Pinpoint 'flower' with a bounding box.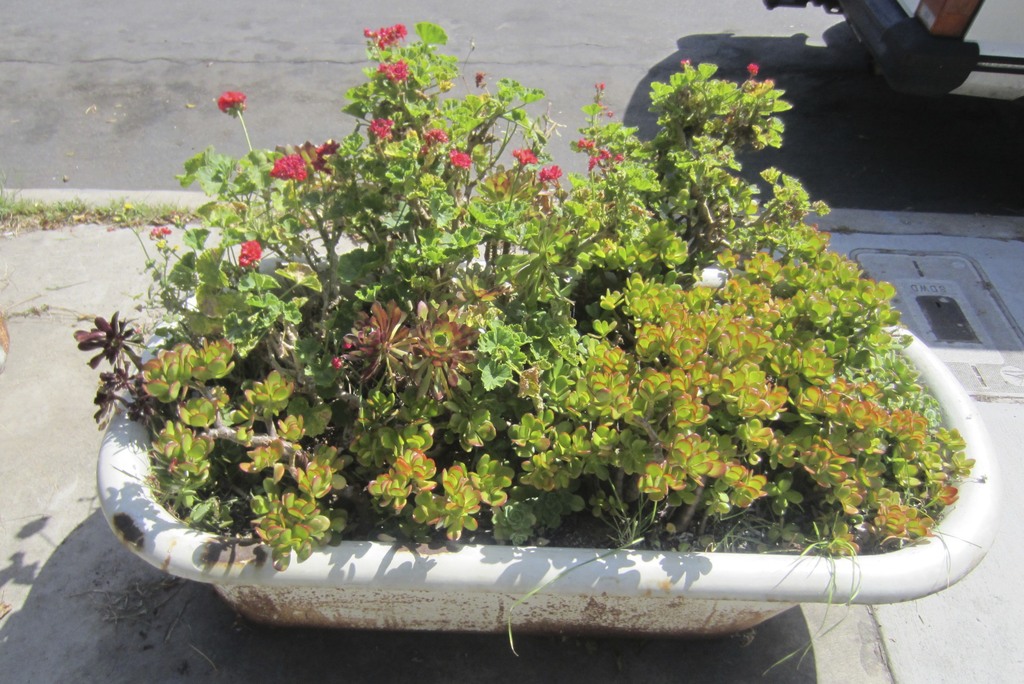
Rect(310, 137, 345, 171).
